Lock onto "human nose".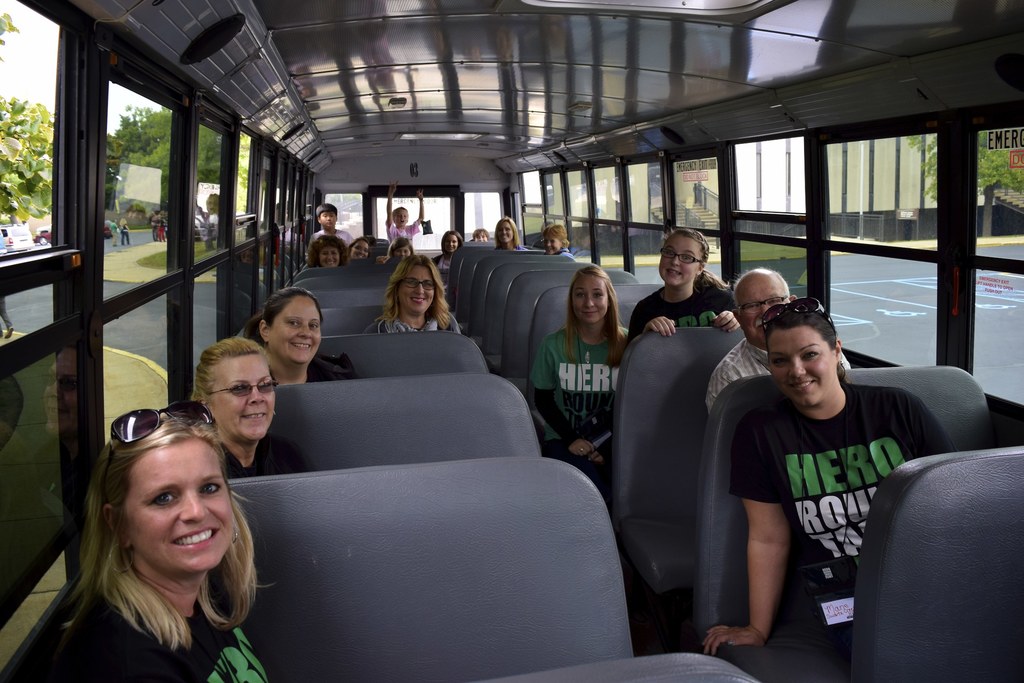
Locked: 401/216/403/218.
